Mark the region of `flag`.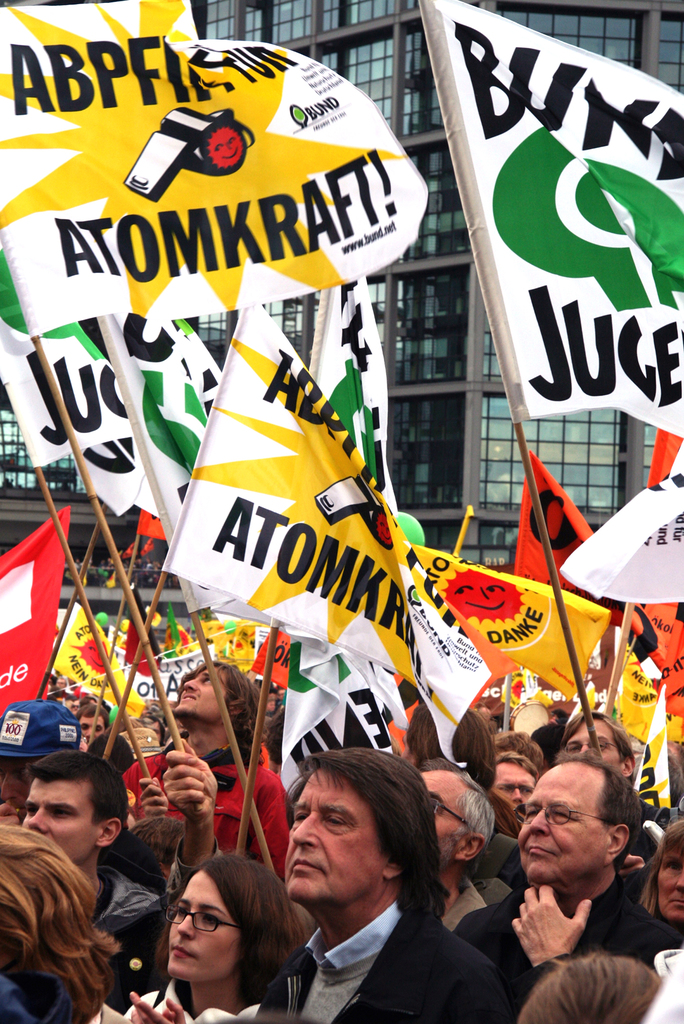
Region: BBox(564, 465, 683, 605).
